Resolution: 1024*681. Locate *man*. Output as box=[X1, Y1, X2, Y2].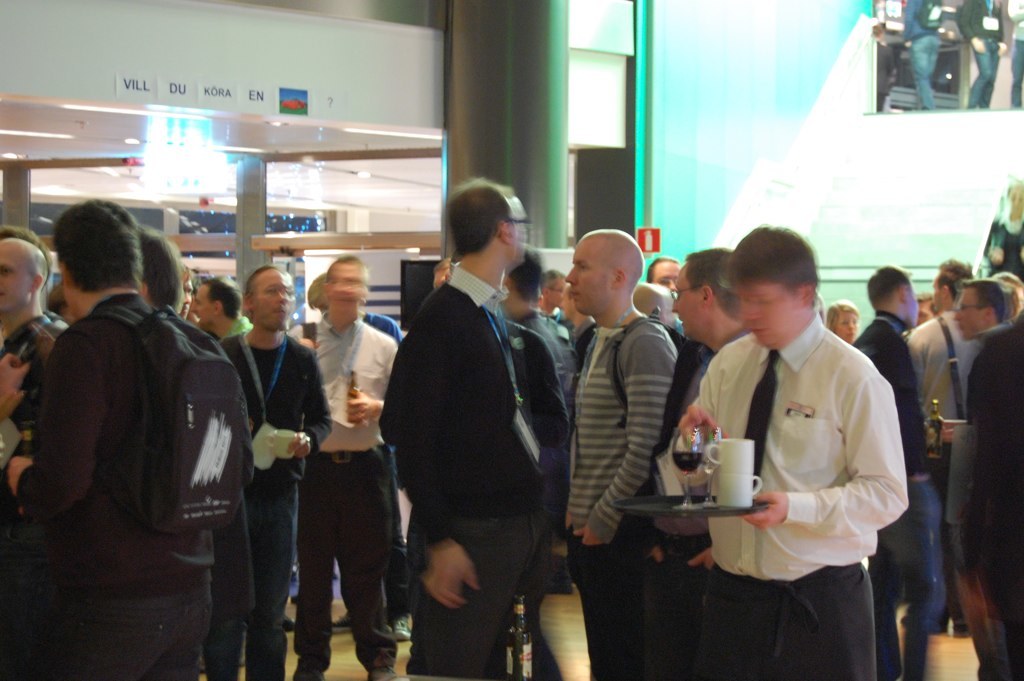
box=[542, 265, 572, 343].
